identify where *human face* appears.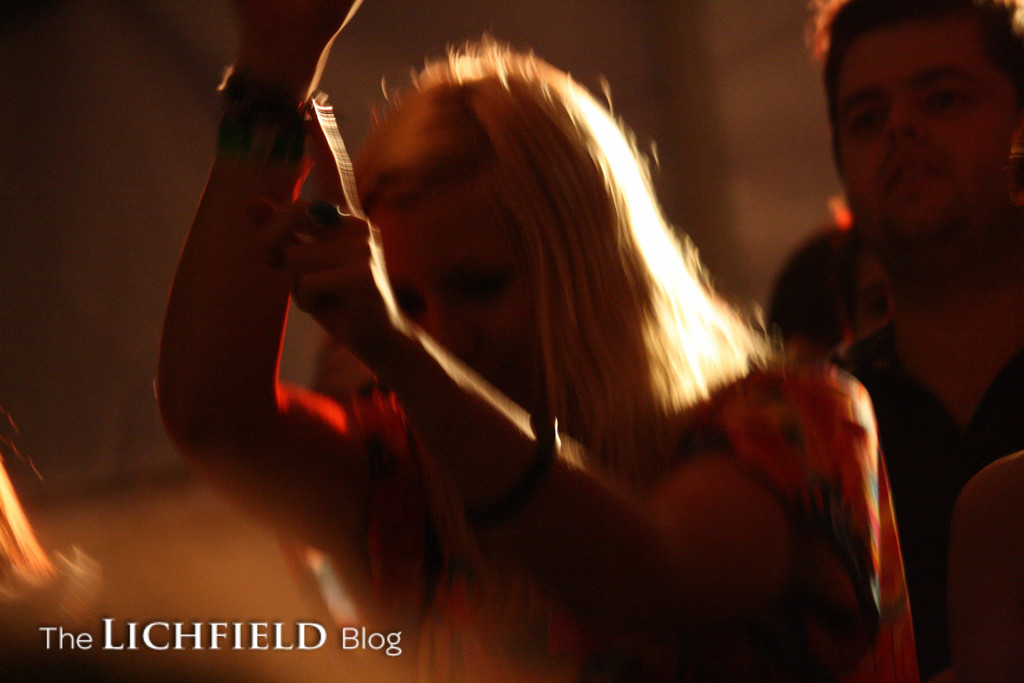
Appears at {"x1": 378, "y1": 195, "x2": 540, "y2": 409}.
